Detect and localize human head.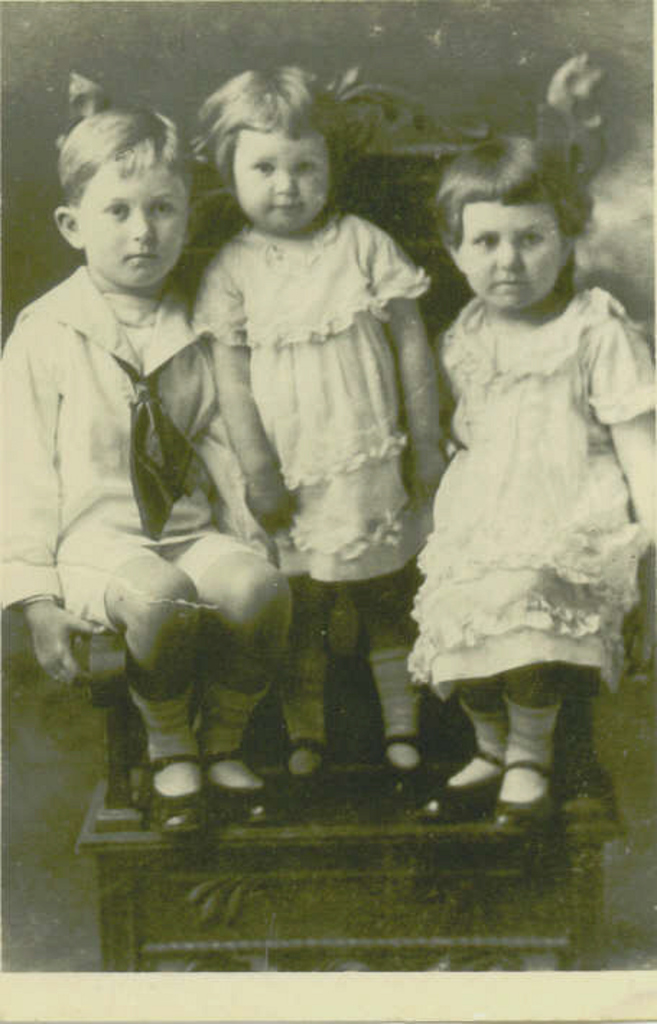
Localized at [x1=427, y1=139, x2=589, y2=316].
